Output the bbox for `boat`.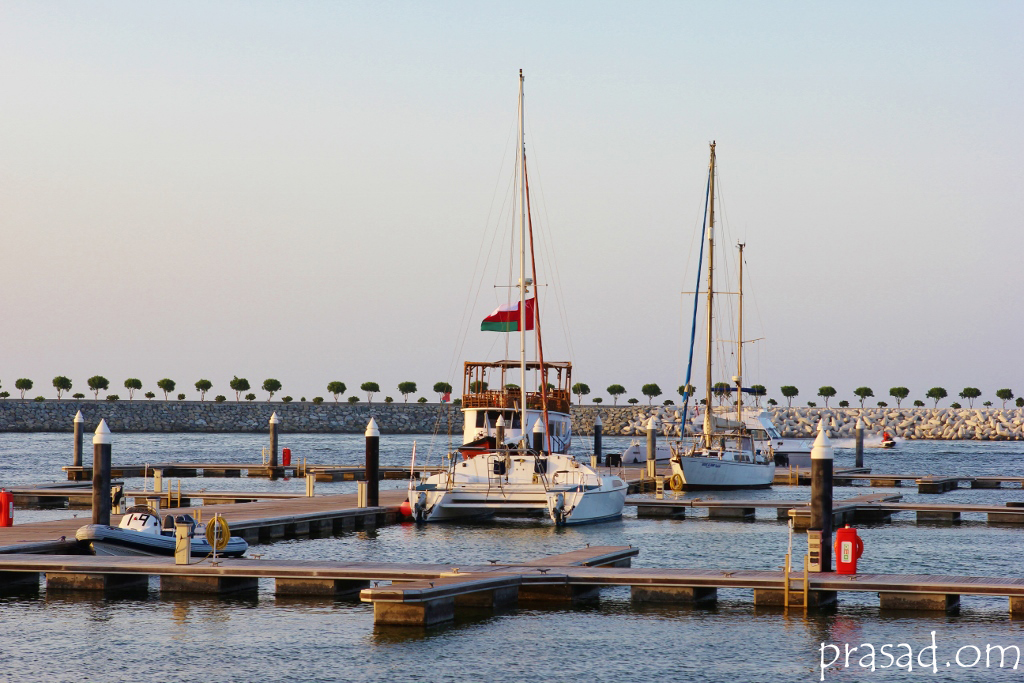
Rect(71, 506, 248, 561).
